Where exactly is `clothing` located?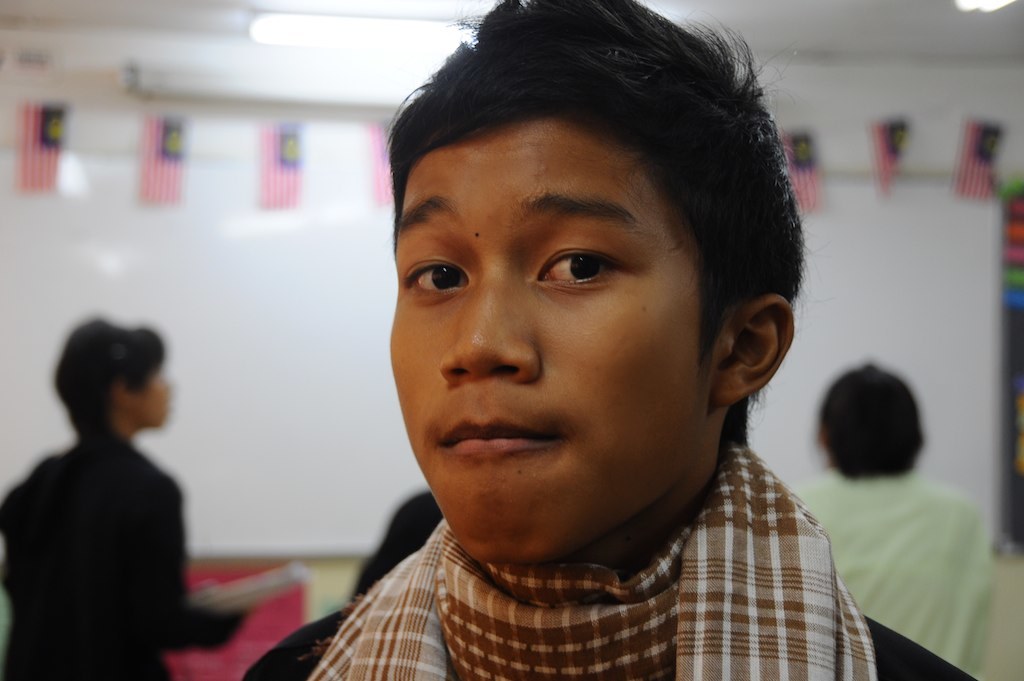
Its bounding box is (left=0, top=430, right=251, bottom=680).
